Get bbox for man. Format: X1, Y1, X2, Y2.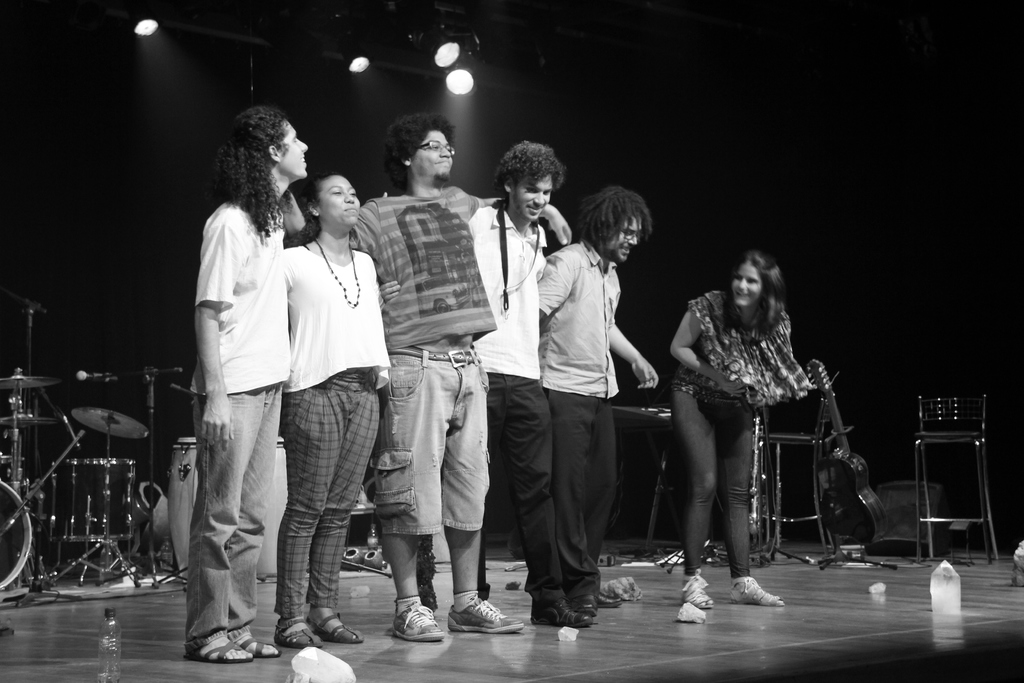
534, 183, 658, 617.
